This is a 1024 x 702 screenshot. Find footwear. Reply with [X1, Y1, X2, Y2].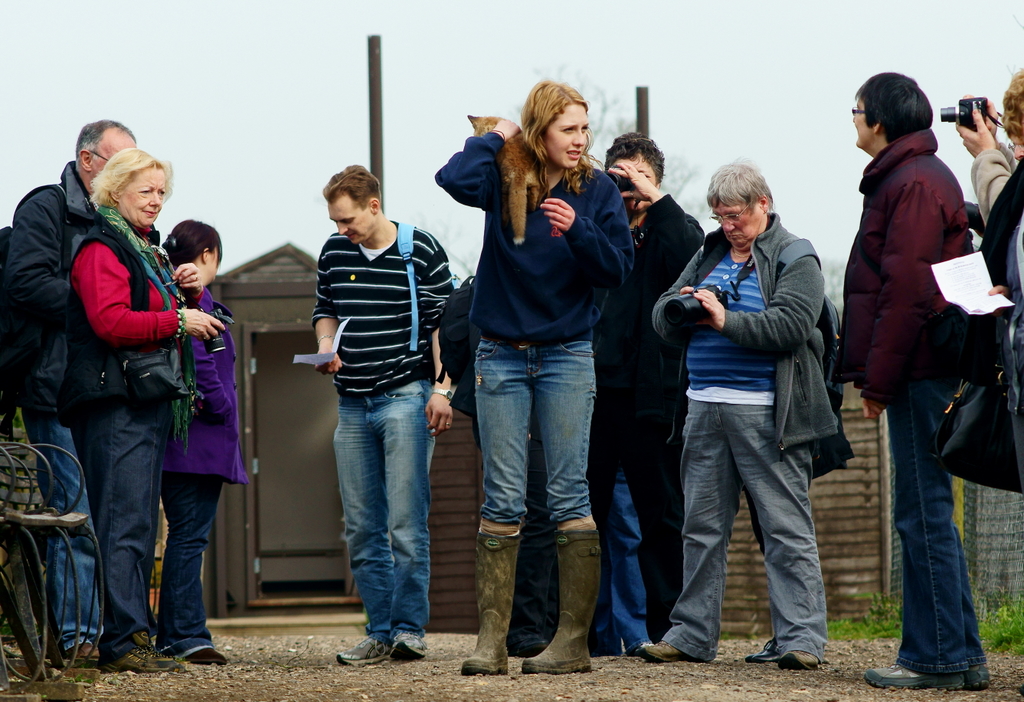
[748, 636, 777, 665].
